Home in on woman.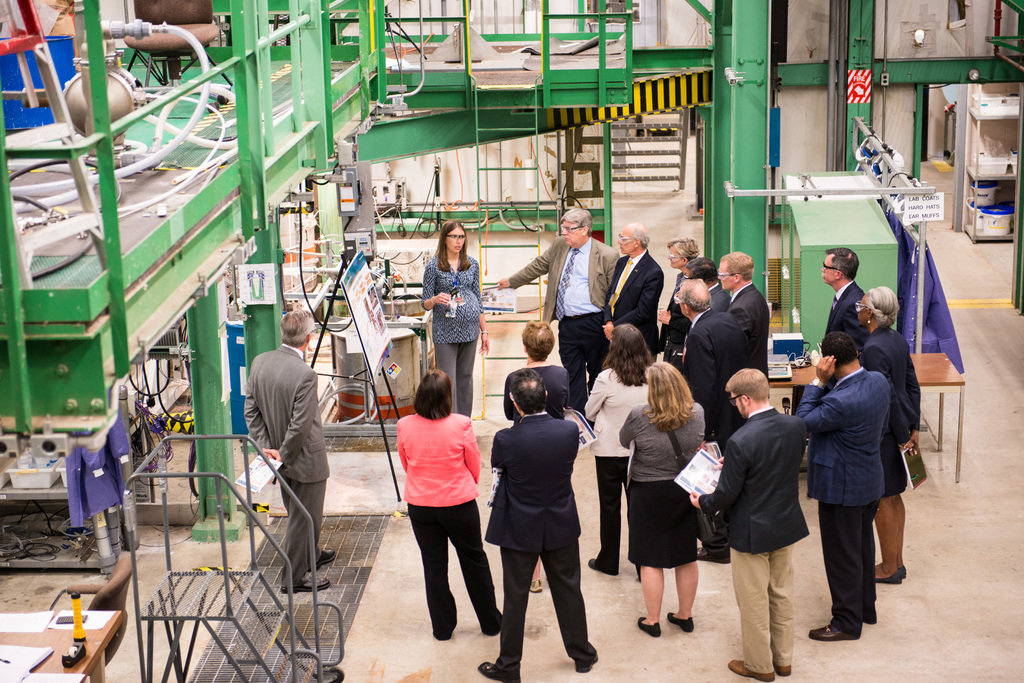
Homed in at {"x1": 618, "y1": 360, "x2": 707, "y2": 636}.
